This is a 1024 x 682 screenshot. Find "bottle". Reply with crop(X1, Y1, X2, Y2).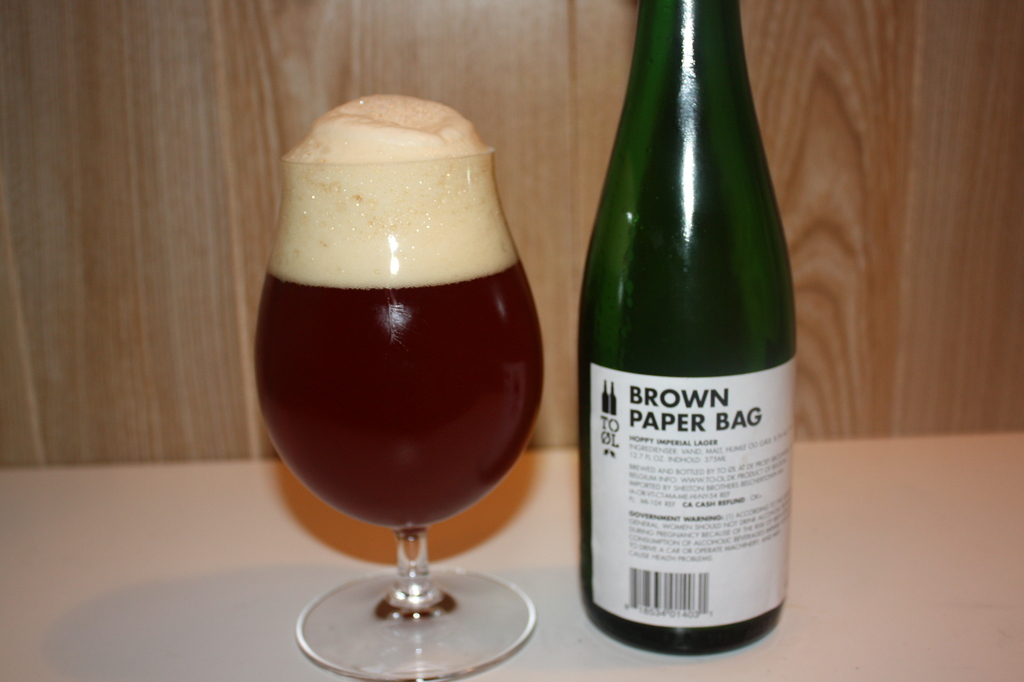
crop(574, 0, 797, 661).
